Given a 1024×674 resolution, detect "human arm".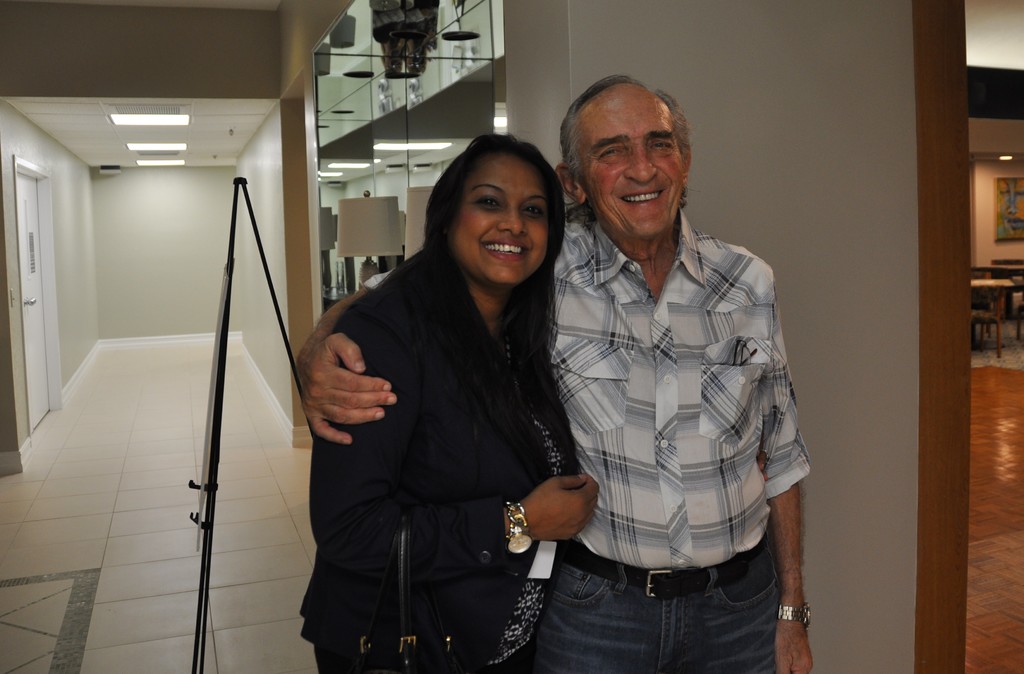
318,283,604,582.
